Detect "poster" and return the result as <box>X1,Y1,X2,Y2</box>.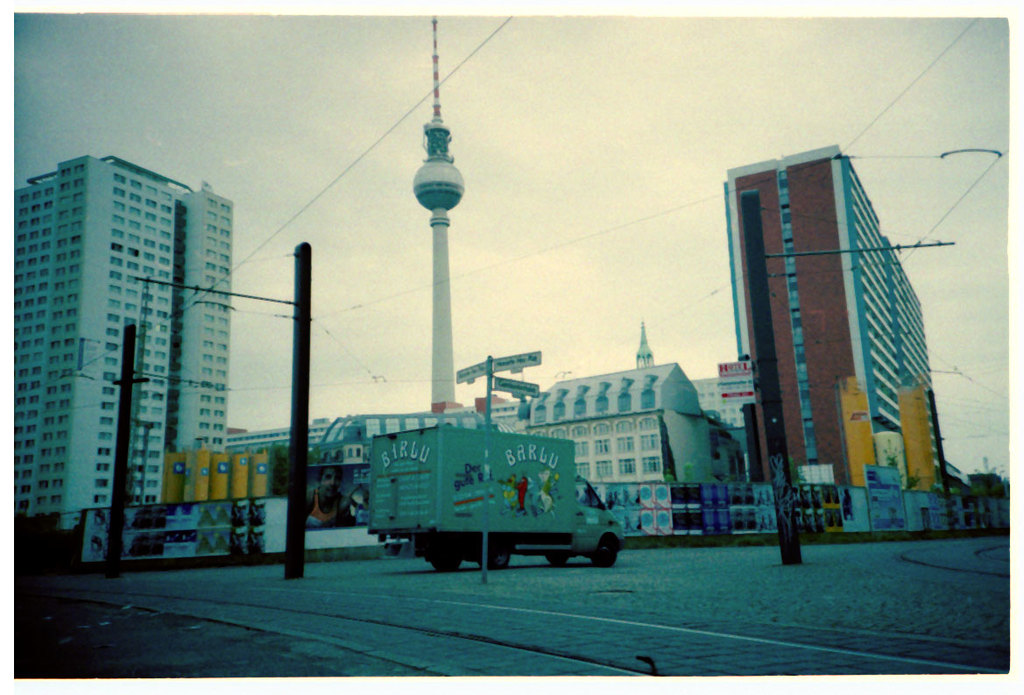
<box>305,464,370,527</box>.
